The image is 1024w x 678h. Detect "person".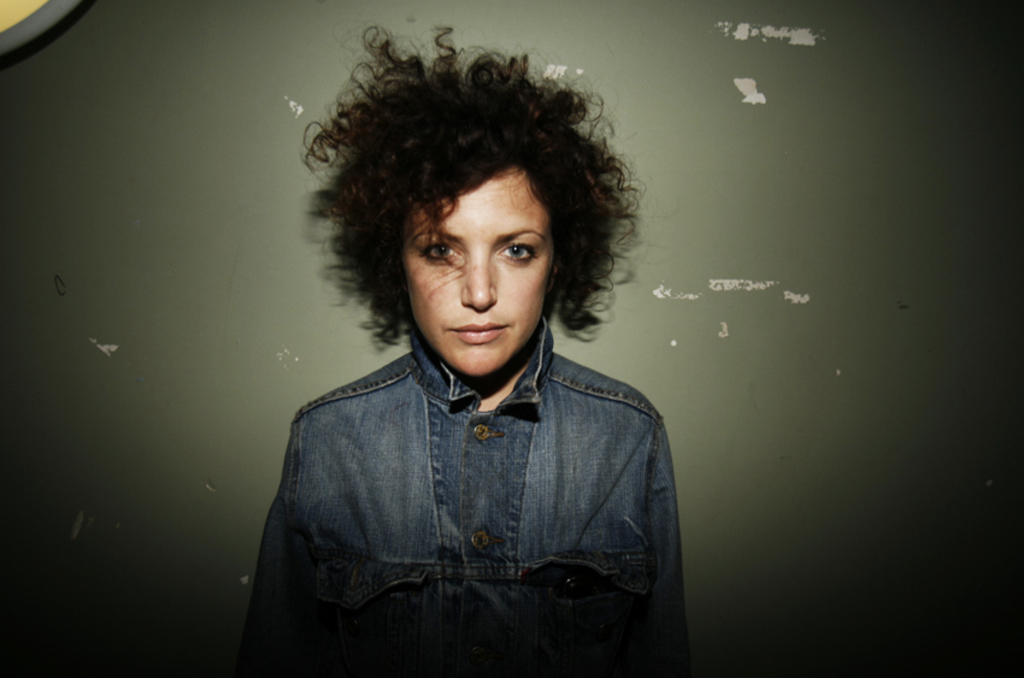
Detection: (234,19,696,677).
